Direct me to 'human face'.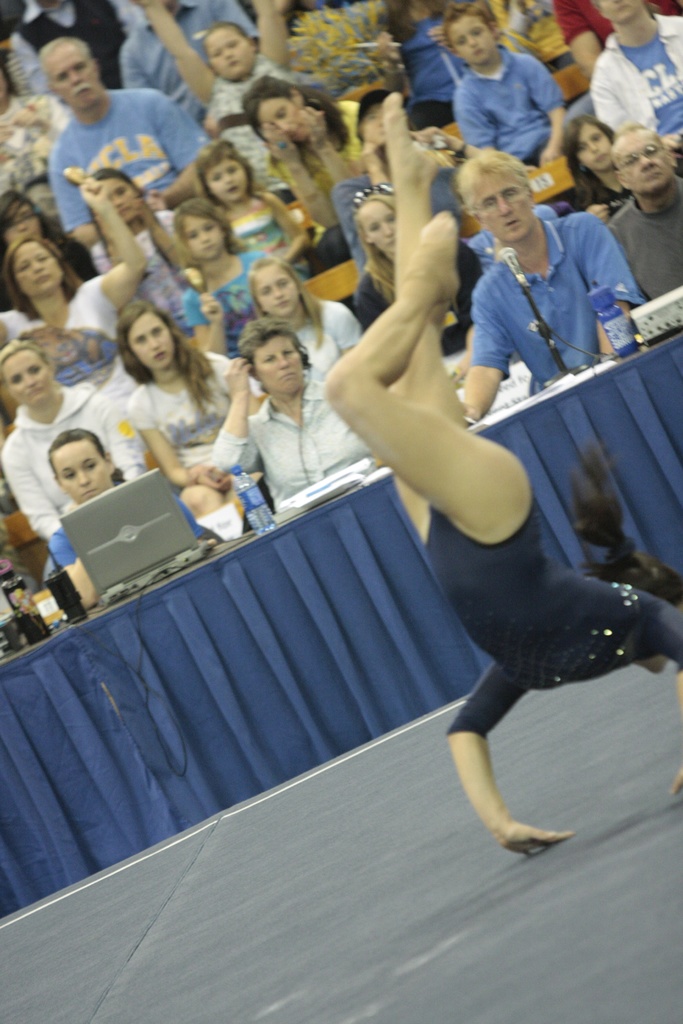
Direction: Rect(258, 269, 291, 318).
